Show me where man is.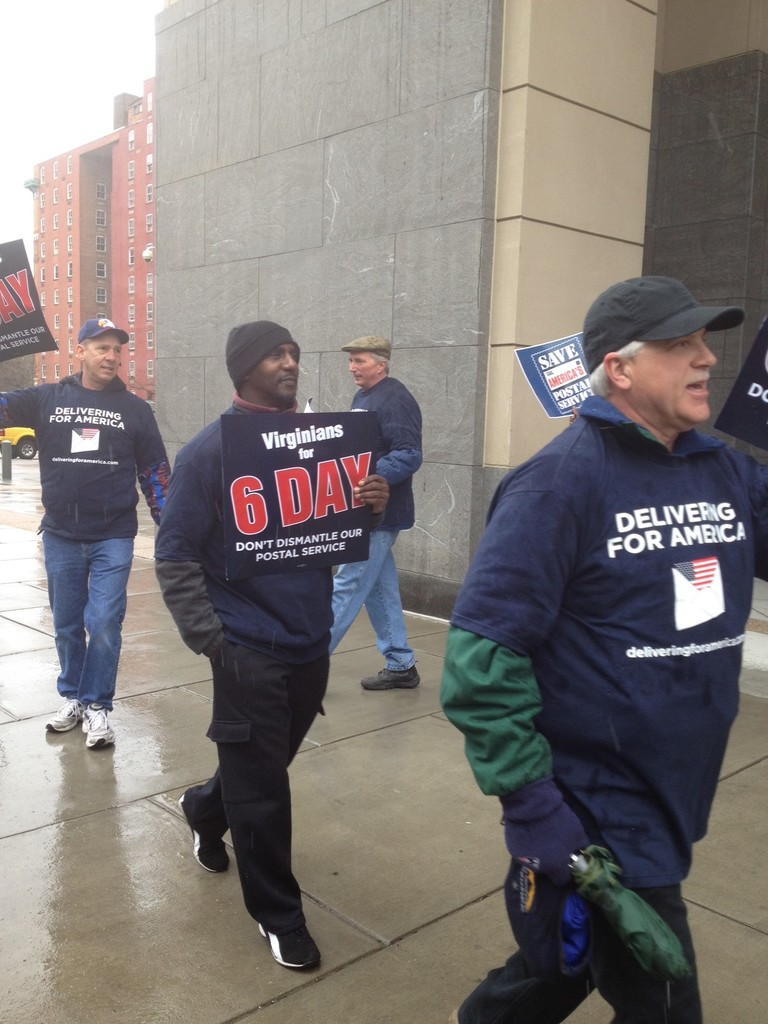
man is at (0, 323, 173, 746).
